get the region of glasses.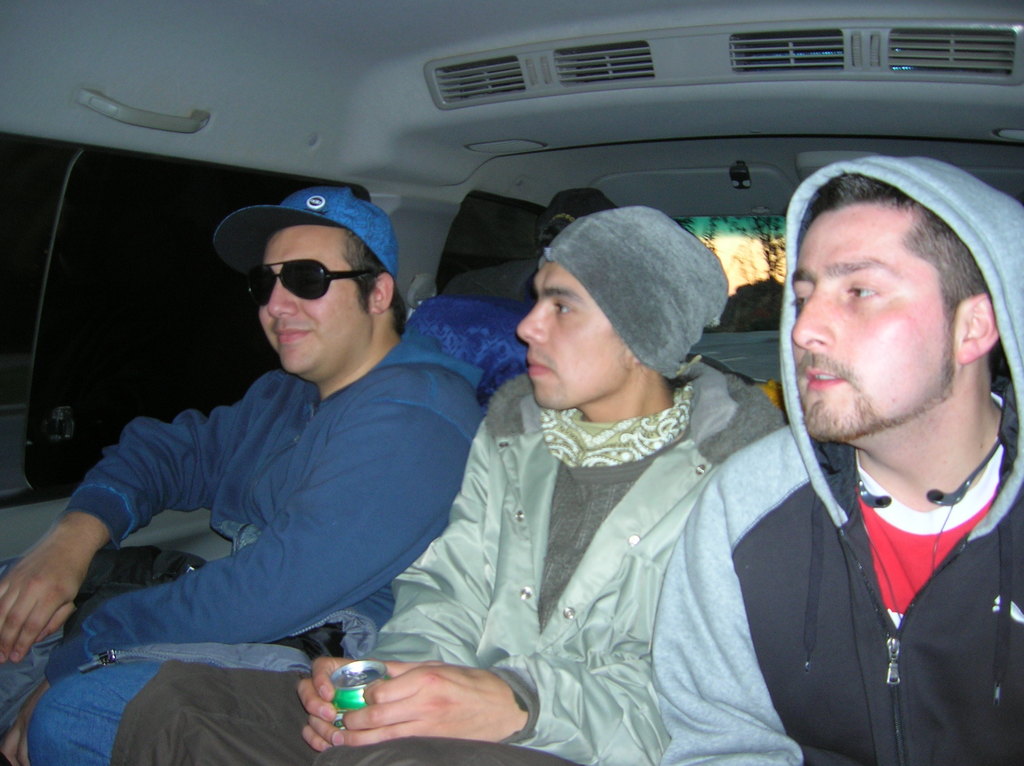
244 256 387 299.
